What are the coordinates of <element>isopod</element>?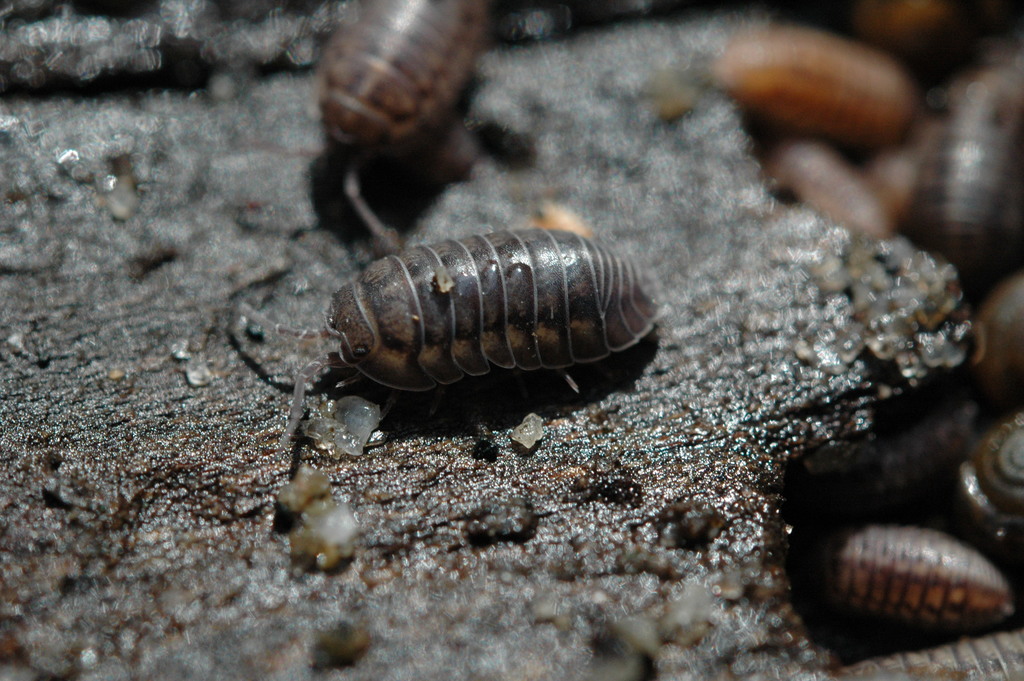
{"left": 833, "top": 529, "right": 1004, "bottom": 618}.
